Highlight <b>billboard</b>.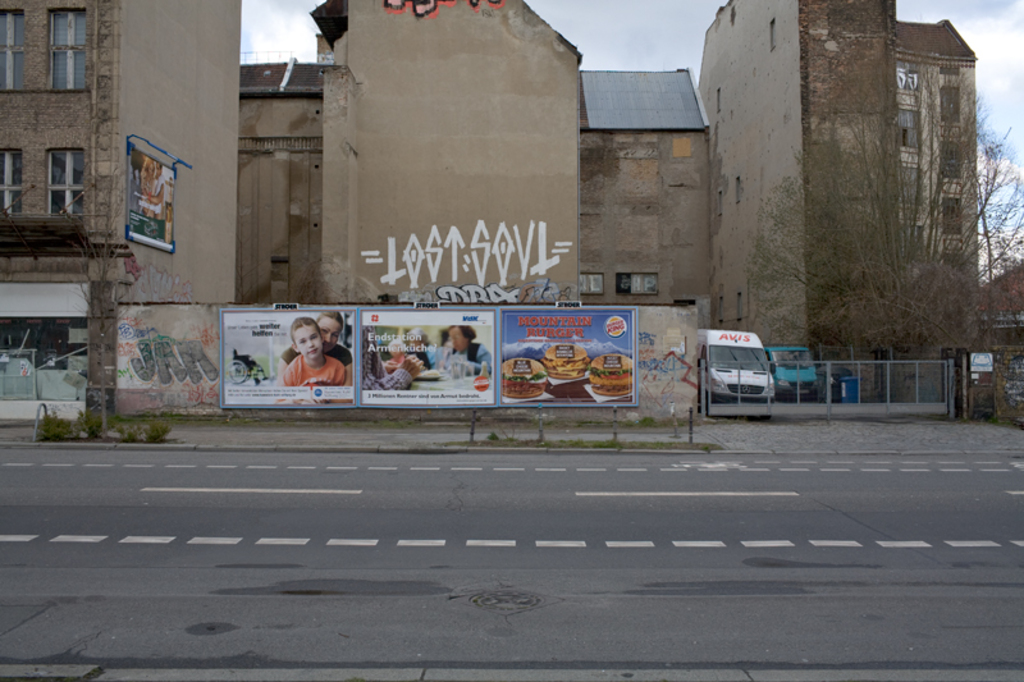
Highlighted region: detection(503, 311, 636, 404).
